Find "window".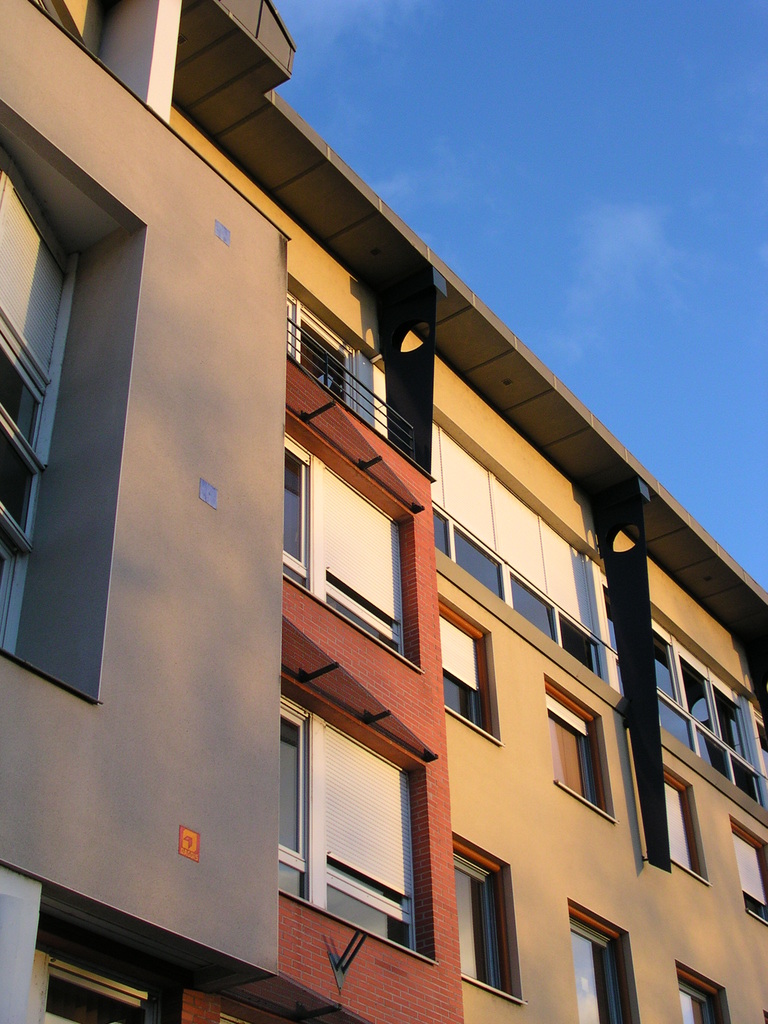
(543,672,618,822).
